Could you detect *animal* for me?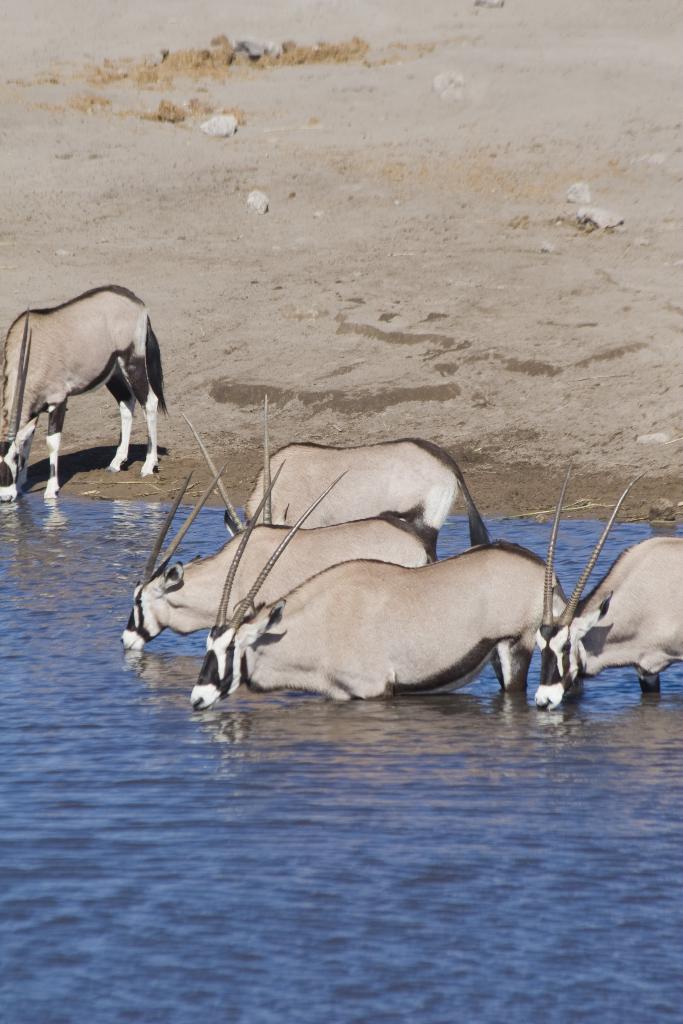
Detection result: detection(0, 281, 170, 500).
